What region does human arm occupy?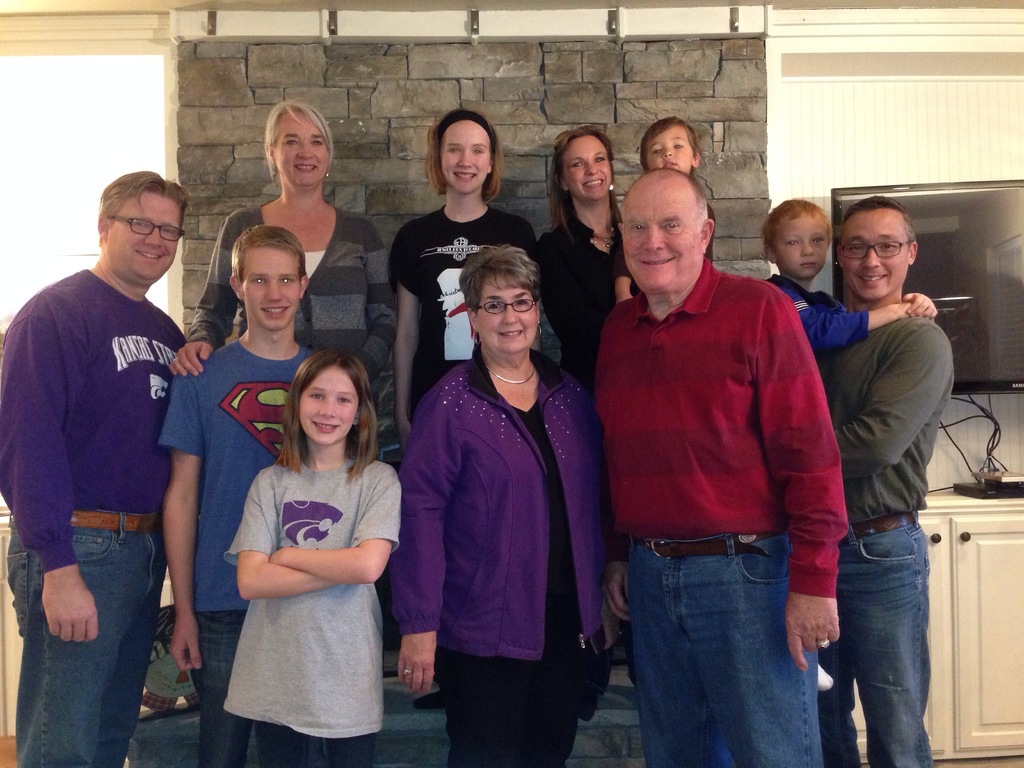
detection(593, 579, 624, 656).
